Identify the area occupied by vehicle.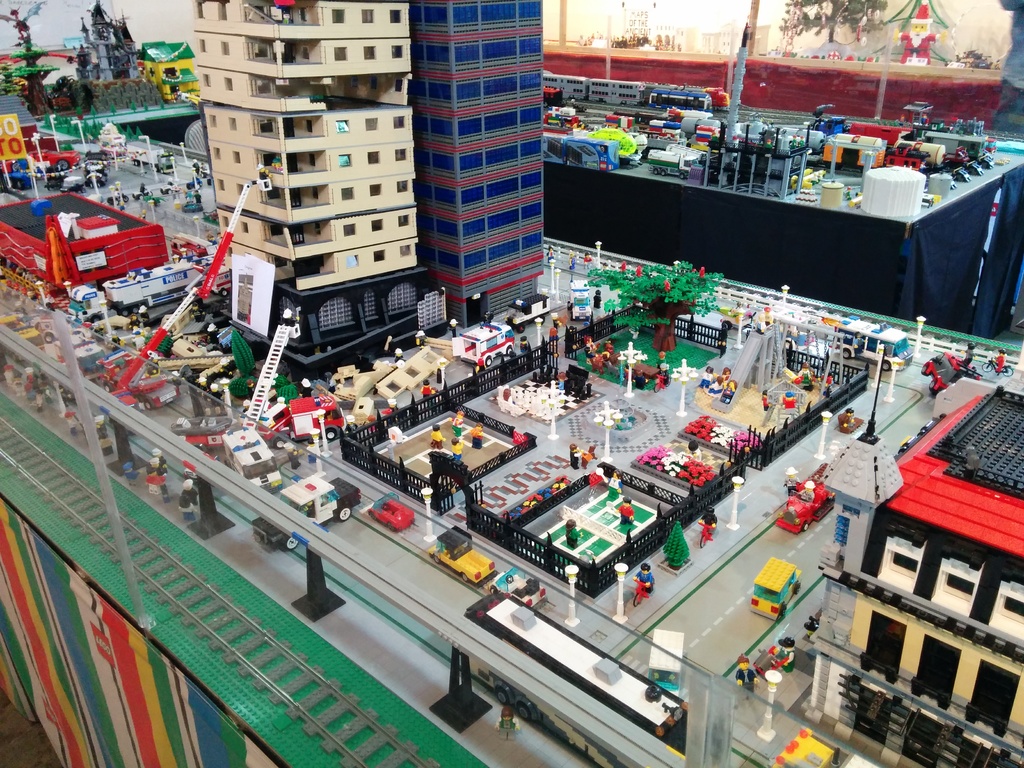
Area: x1=226, y1=423, x2=288, y2=492.
